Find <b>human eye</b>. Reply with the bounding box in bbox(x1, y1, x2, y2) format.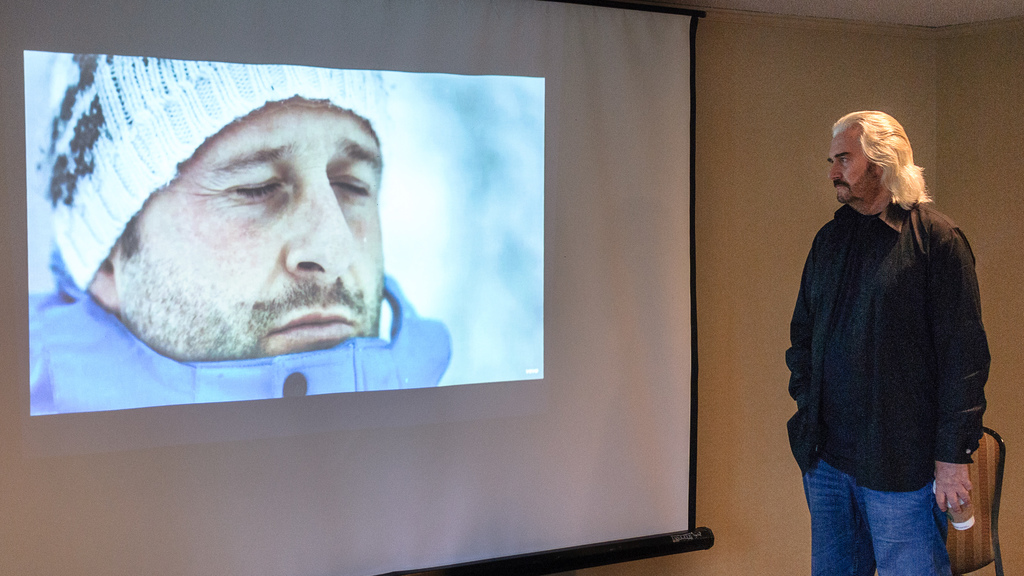
bbox(225, 179, 284, 199).
